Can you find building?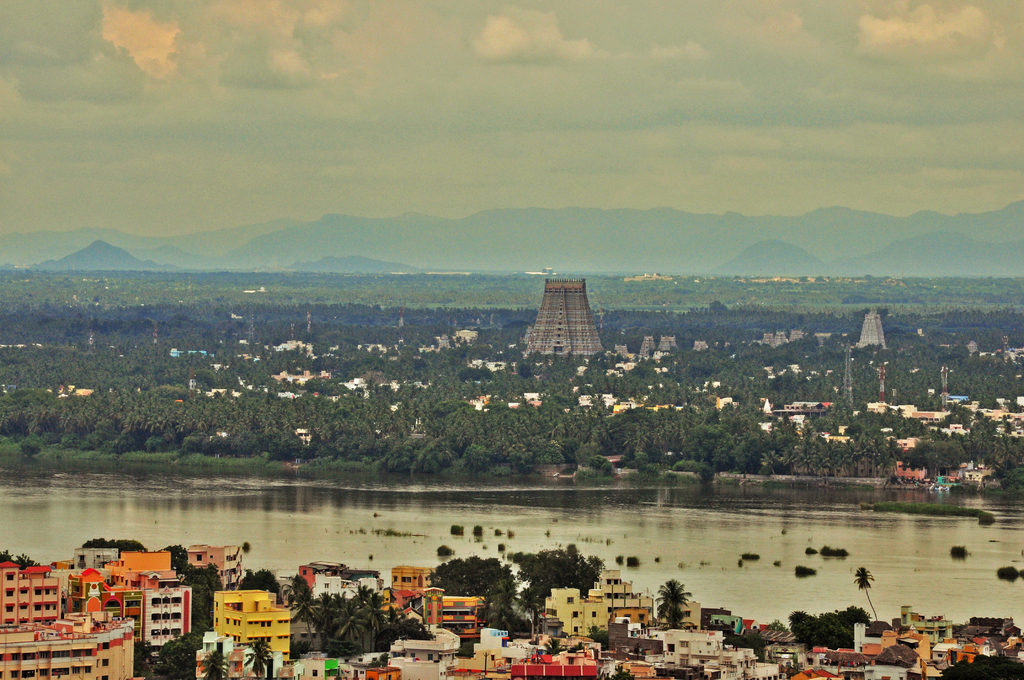
Yes, bounding box: box=[893, 458, 932, 485].
